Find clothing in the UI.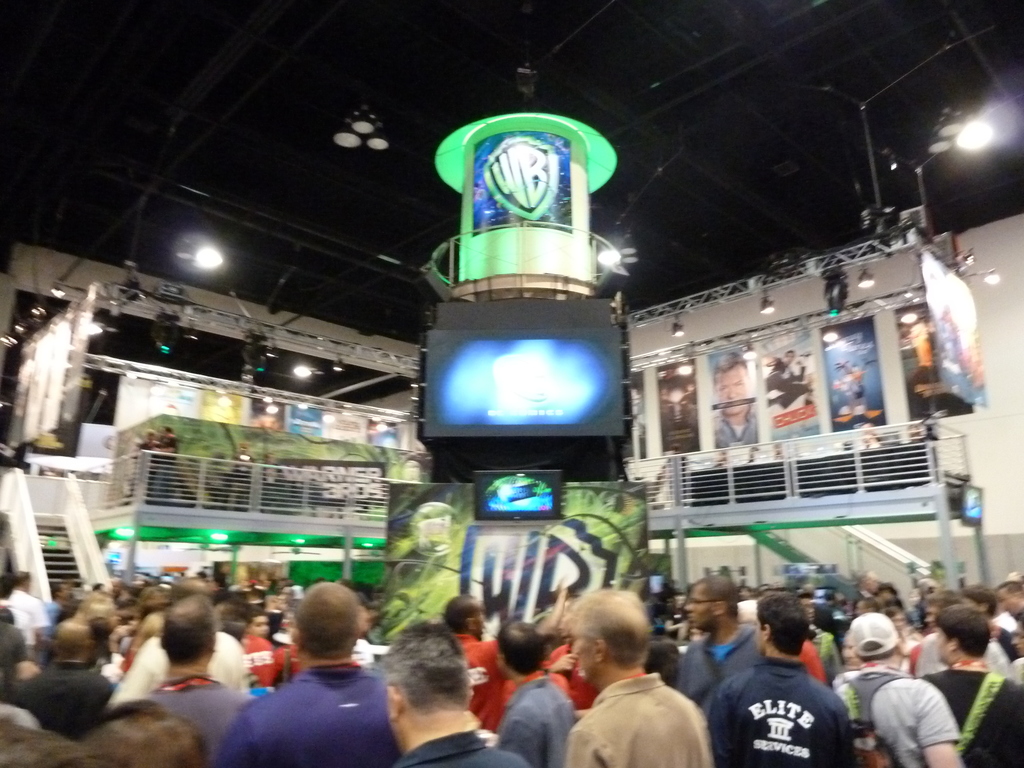
UI element at crop(559, 672, 710, 767).
